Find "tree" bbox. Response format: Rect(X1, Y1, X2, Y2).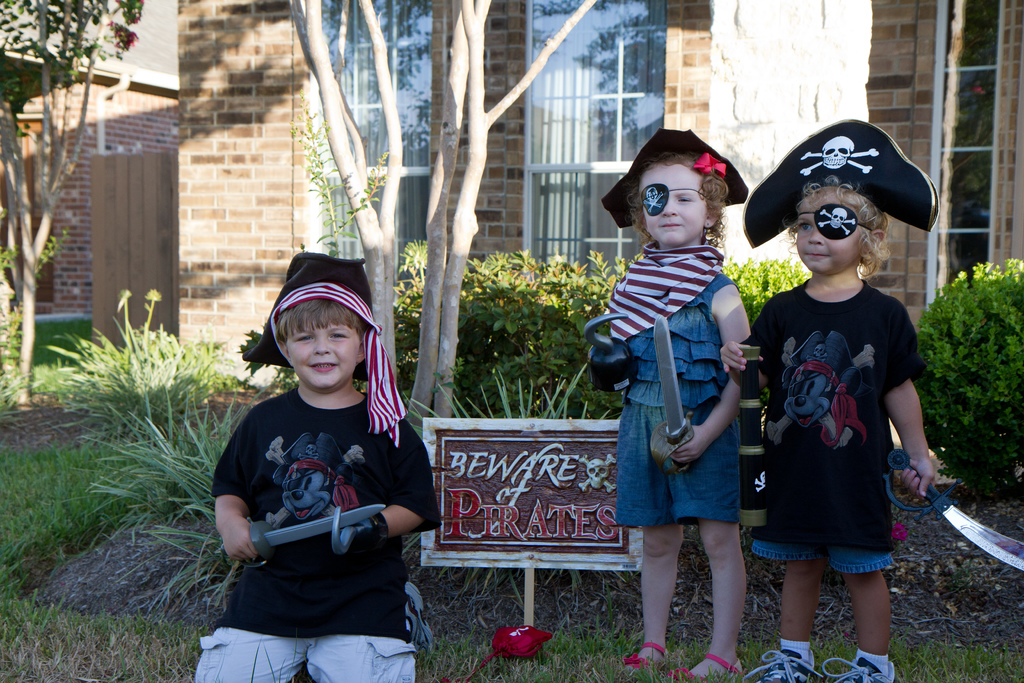
Rect(0, 0, 141, 408).
